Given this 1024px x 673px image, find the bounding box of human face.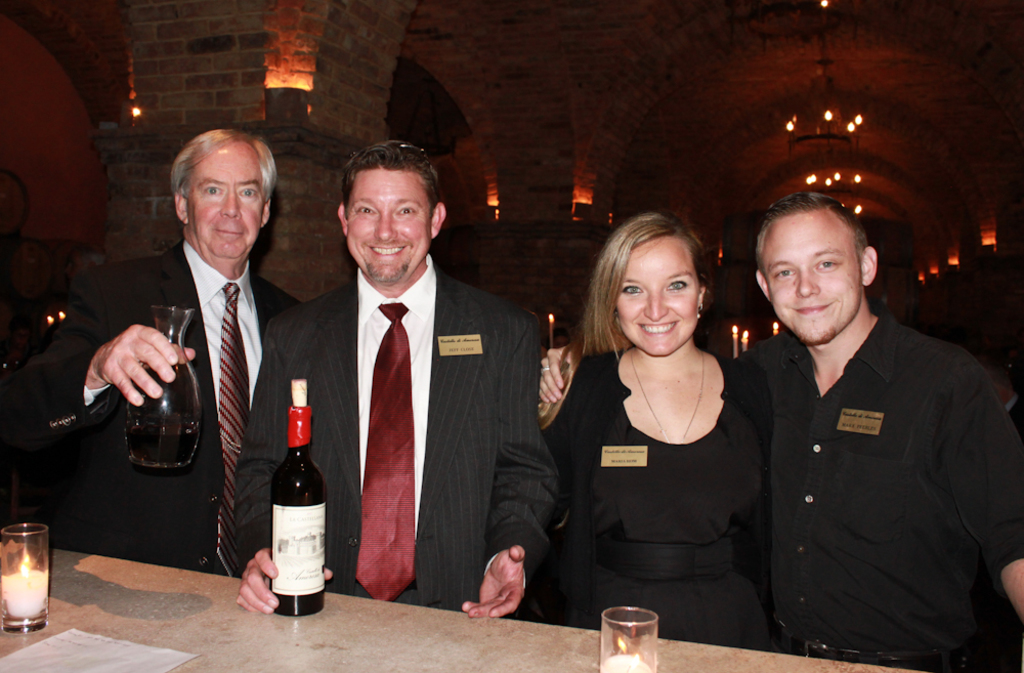
box=[614, 226, 707, 360].
